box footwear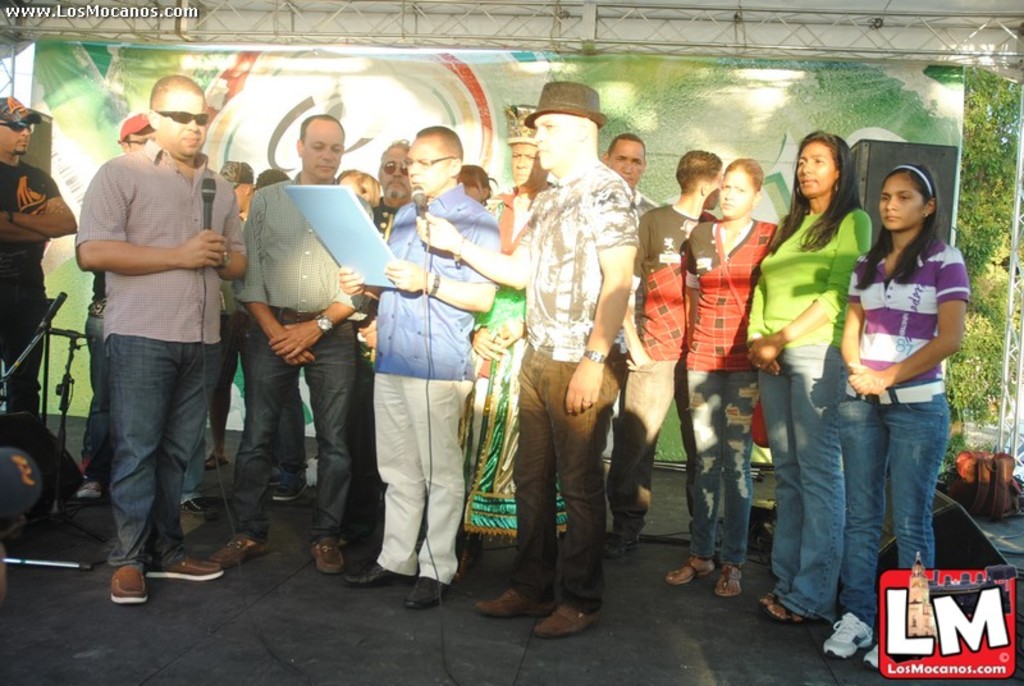
{"left": 864, "top": 631, "right": 911, "bottom": 666}
